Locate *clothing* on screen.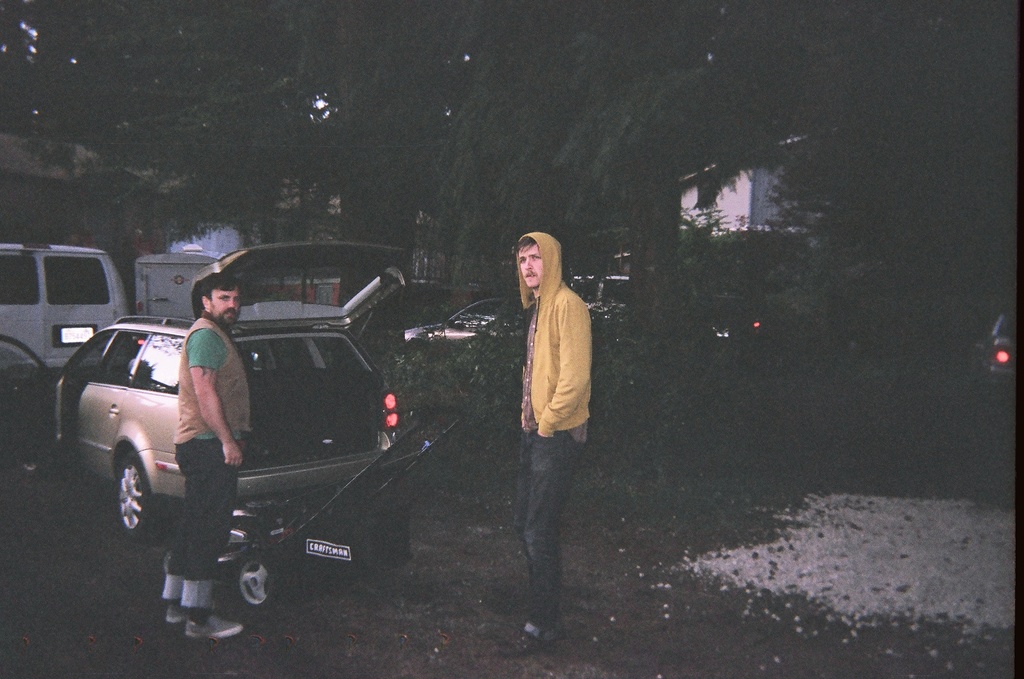
On screen at select_region(159, 310, 250, 615).
